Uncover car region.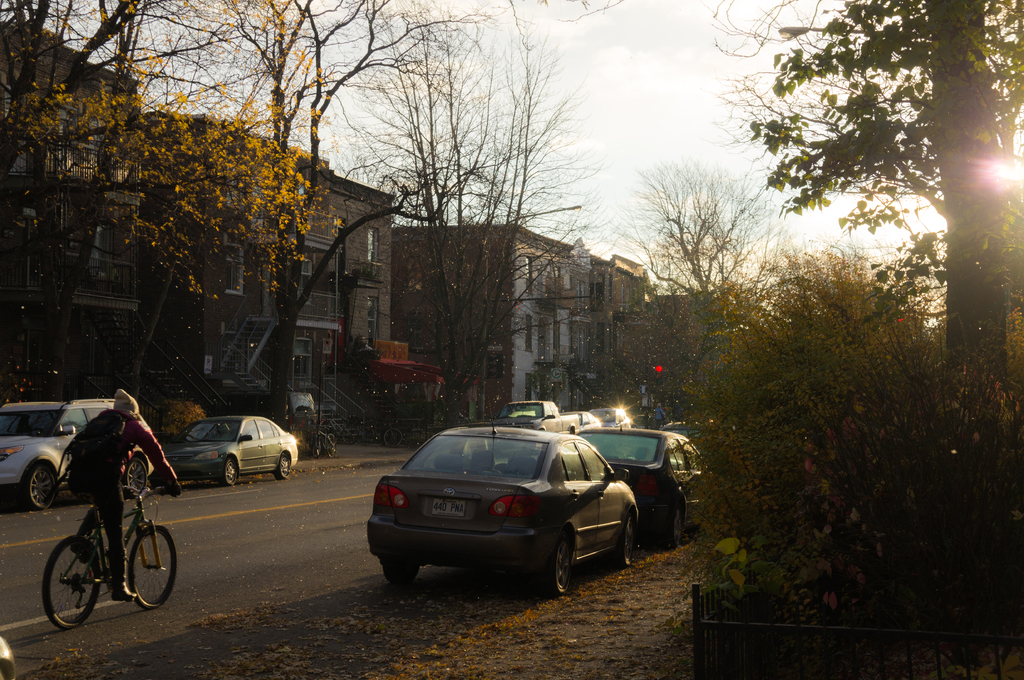
Uncovered: 563/426/710/544.
